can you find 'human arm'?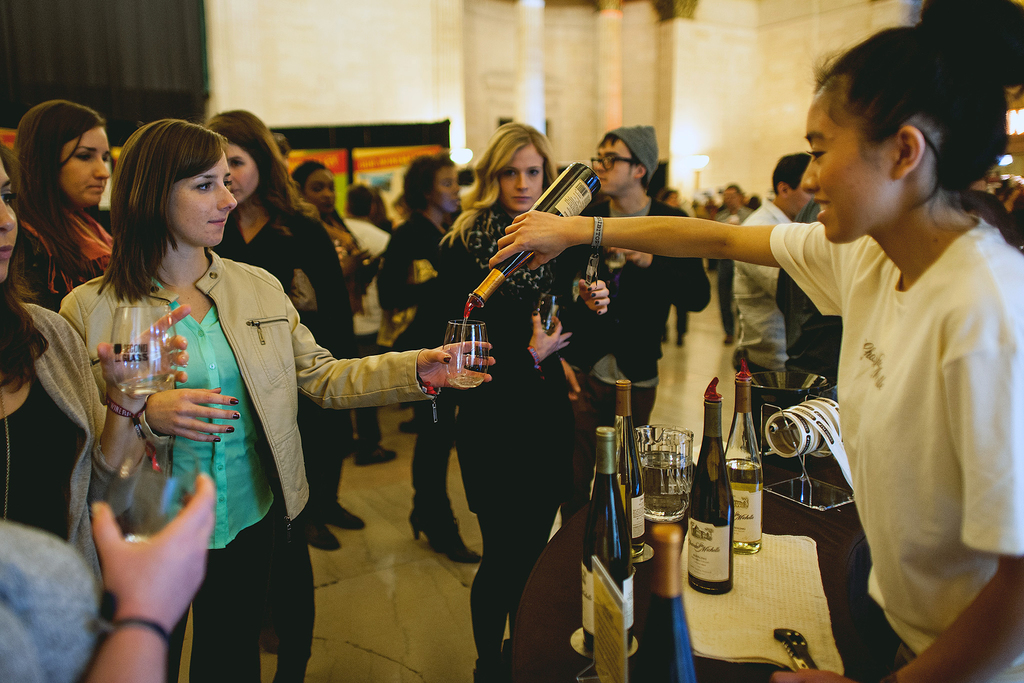
Yes, bounding box: pyautogui.locateOnScreen(774, 295, 1023, 682).
